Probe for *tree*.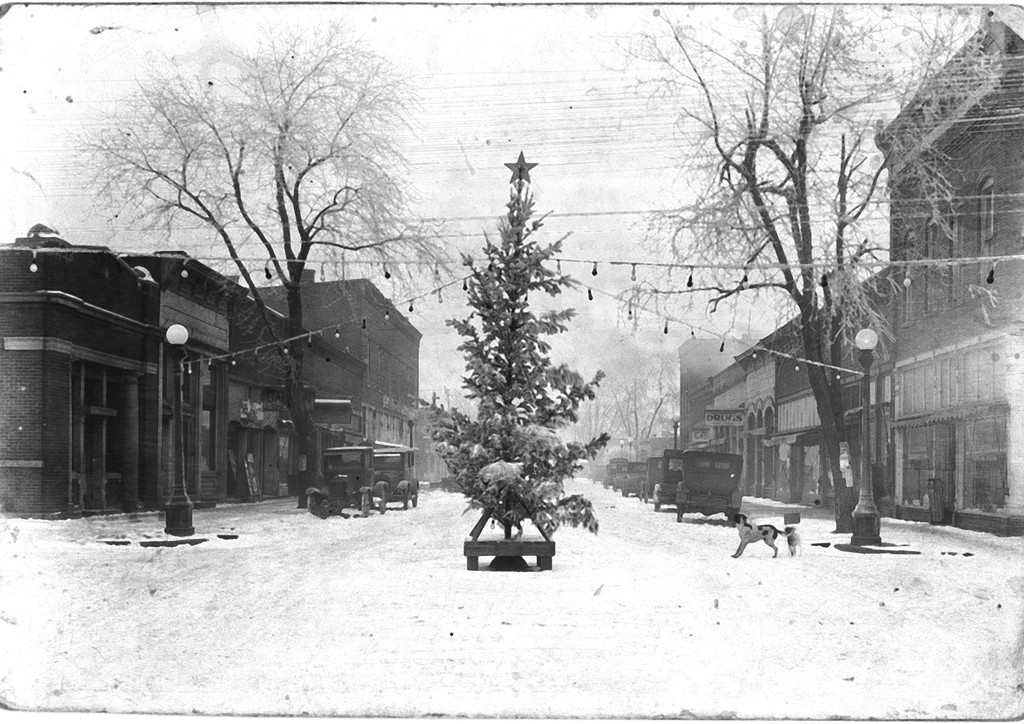
Probe result: bbox=[429, 154, 621, 546].
